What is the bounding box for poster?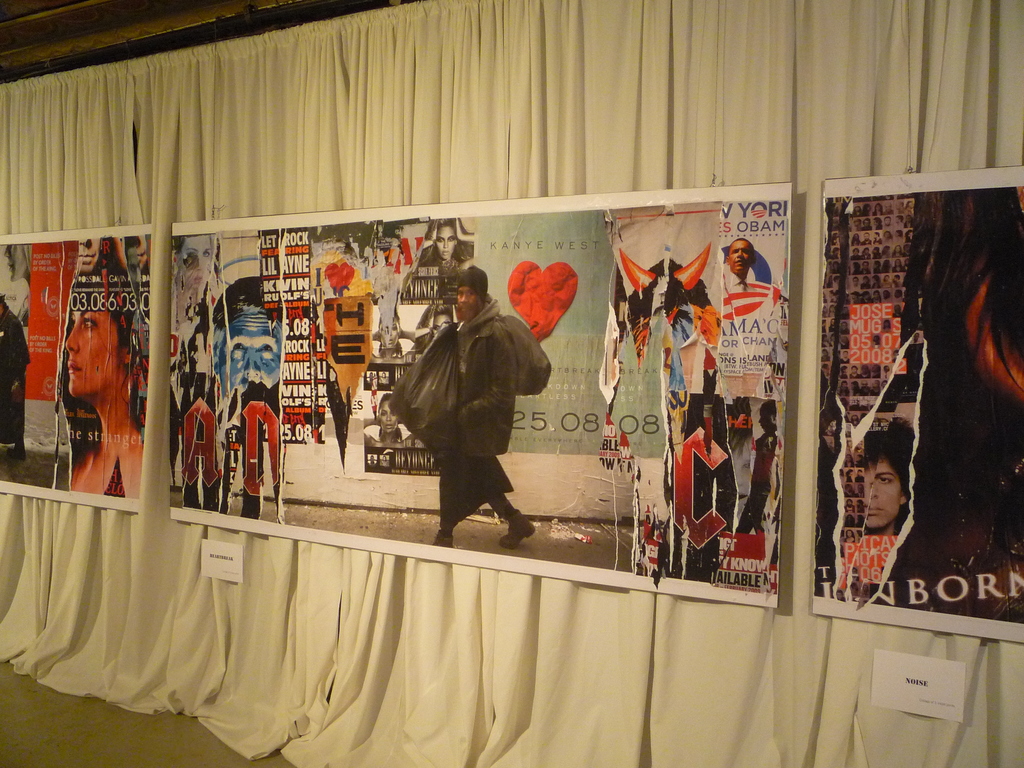
BBox(0, 227, 148, 509).
